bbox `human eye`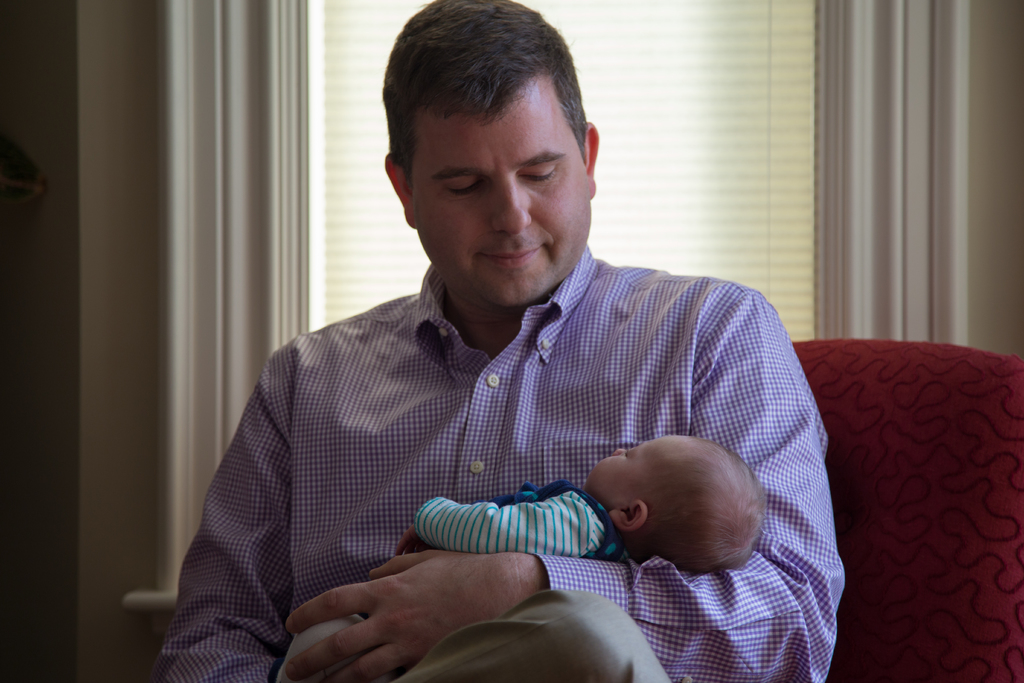
(left=444, top=178, right=481, bottom=197)
